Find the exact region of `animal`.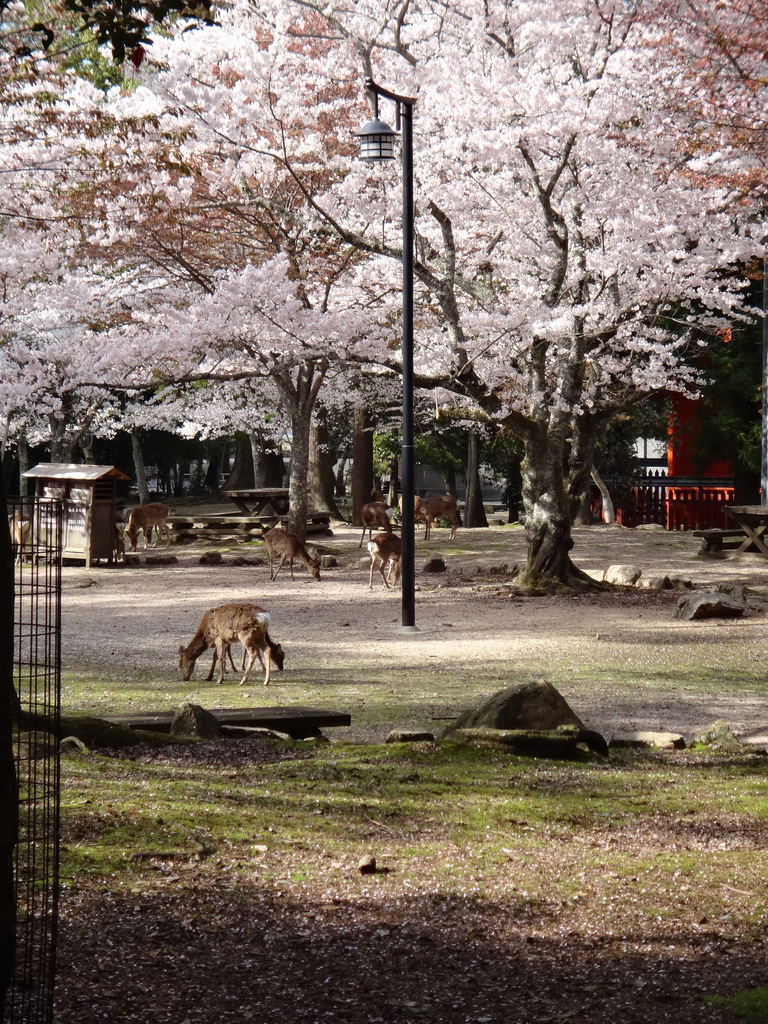
Exact region: detection(177, 605, 270, 692).
